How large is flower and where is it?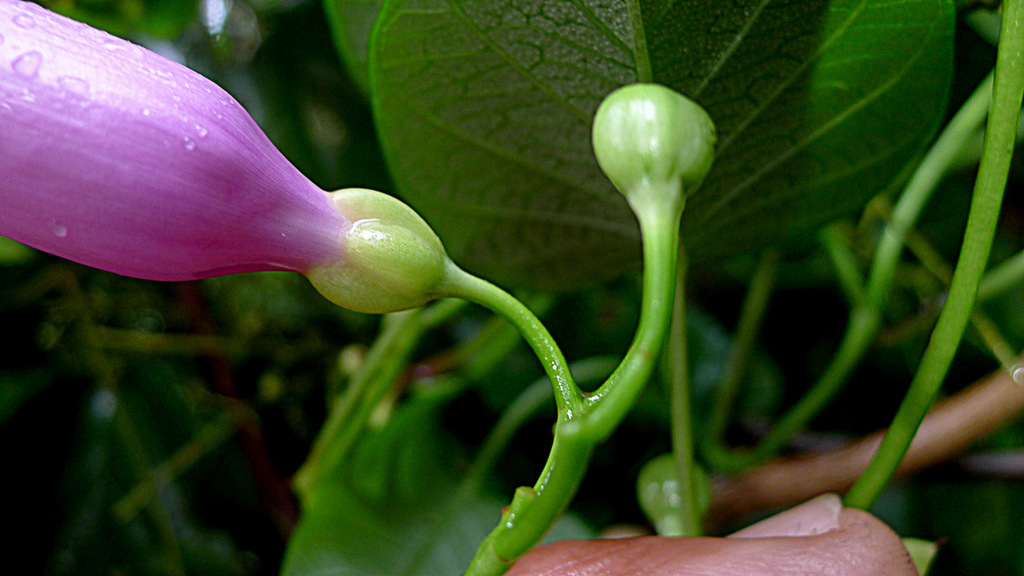
Bounding box: x1=0 y1=0 x2=449 y2=313.
